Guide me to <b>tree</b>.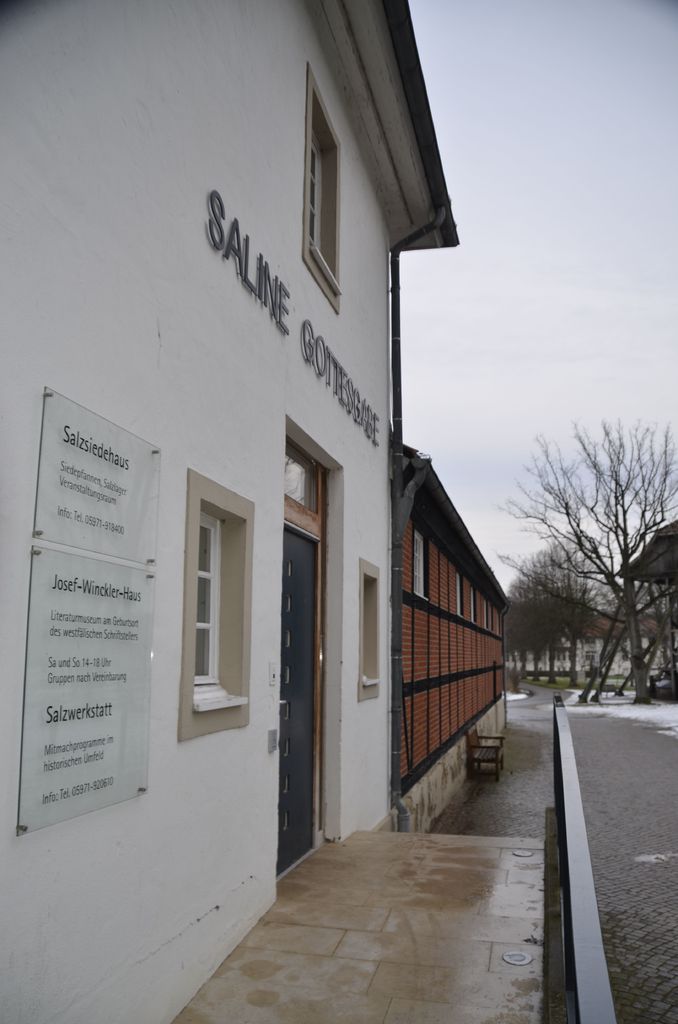
Guidance: (x1=529, y1=536, x2=595, y2=683).
